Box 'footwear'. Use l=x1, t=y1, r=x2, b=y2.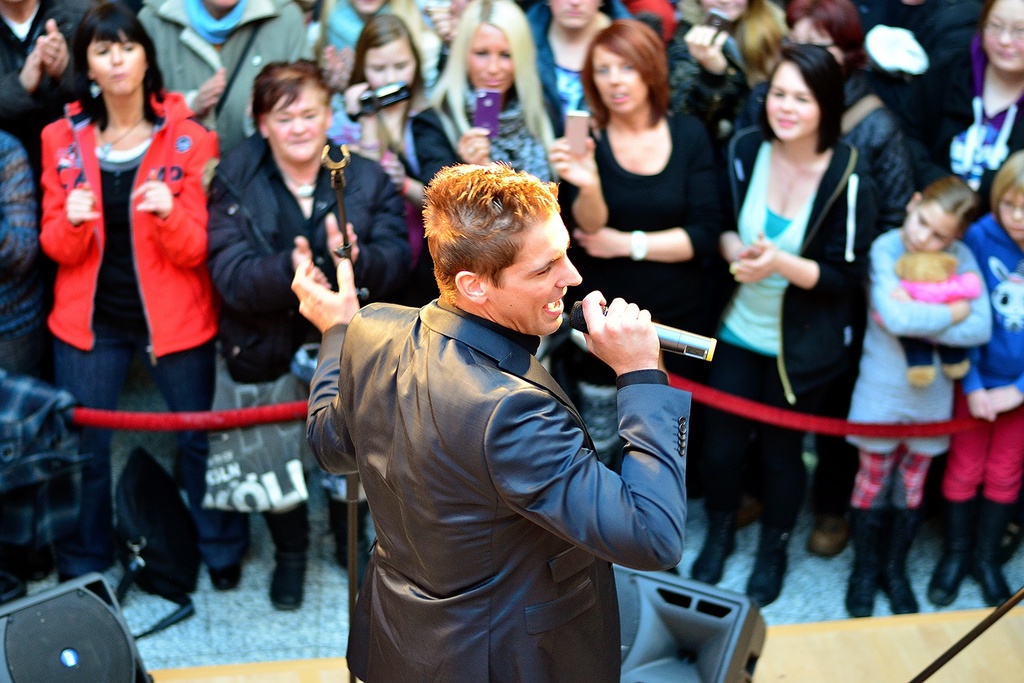
l=211, t=566, r=244, b=593.
